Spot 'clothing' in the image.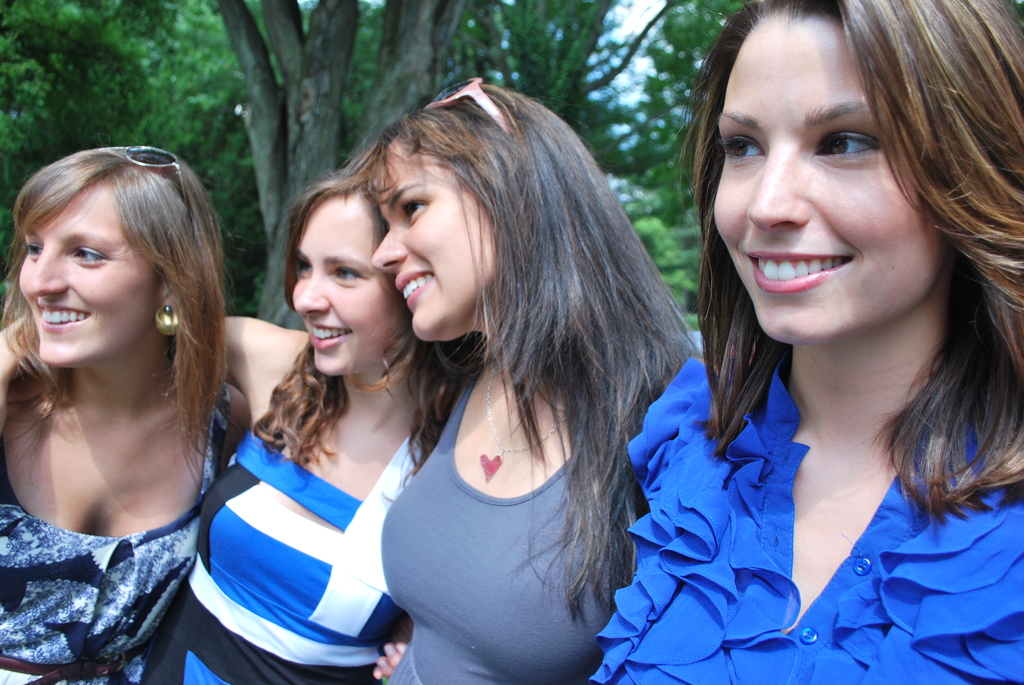
'clothing' found at 376/356/620/684.
